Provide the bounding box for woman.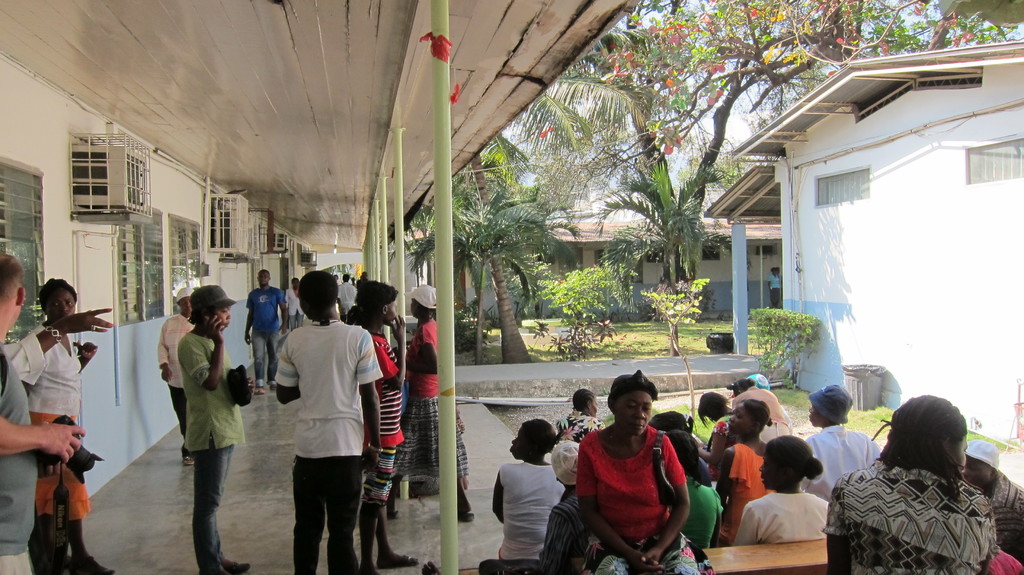
crop(10, 281, 114, 574).
